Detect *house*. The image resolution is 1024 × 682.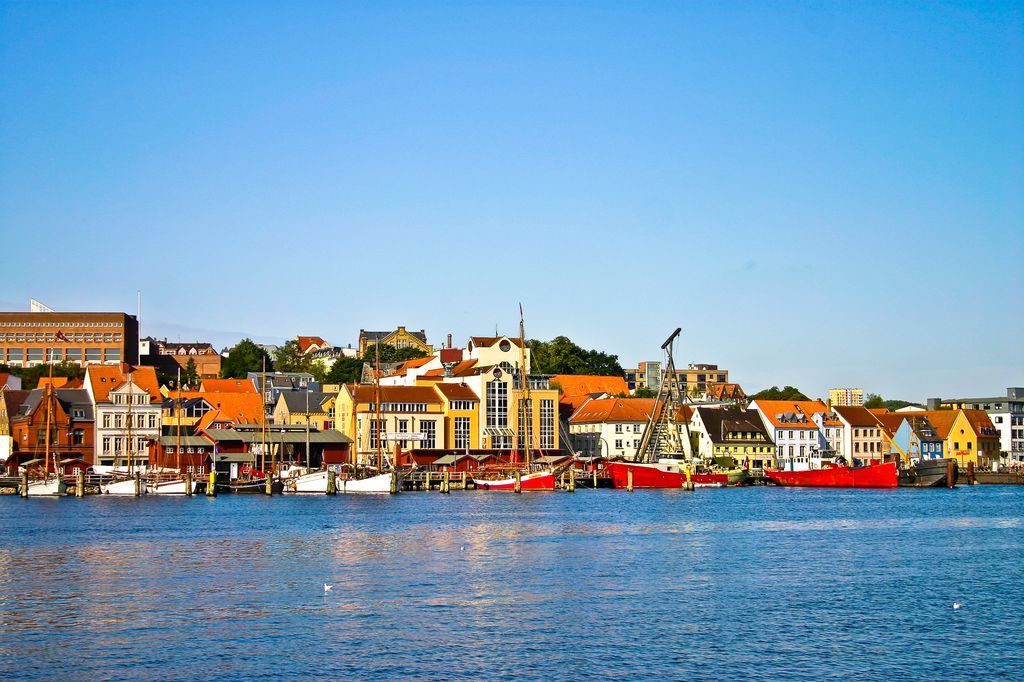
[82,361,166,474].
